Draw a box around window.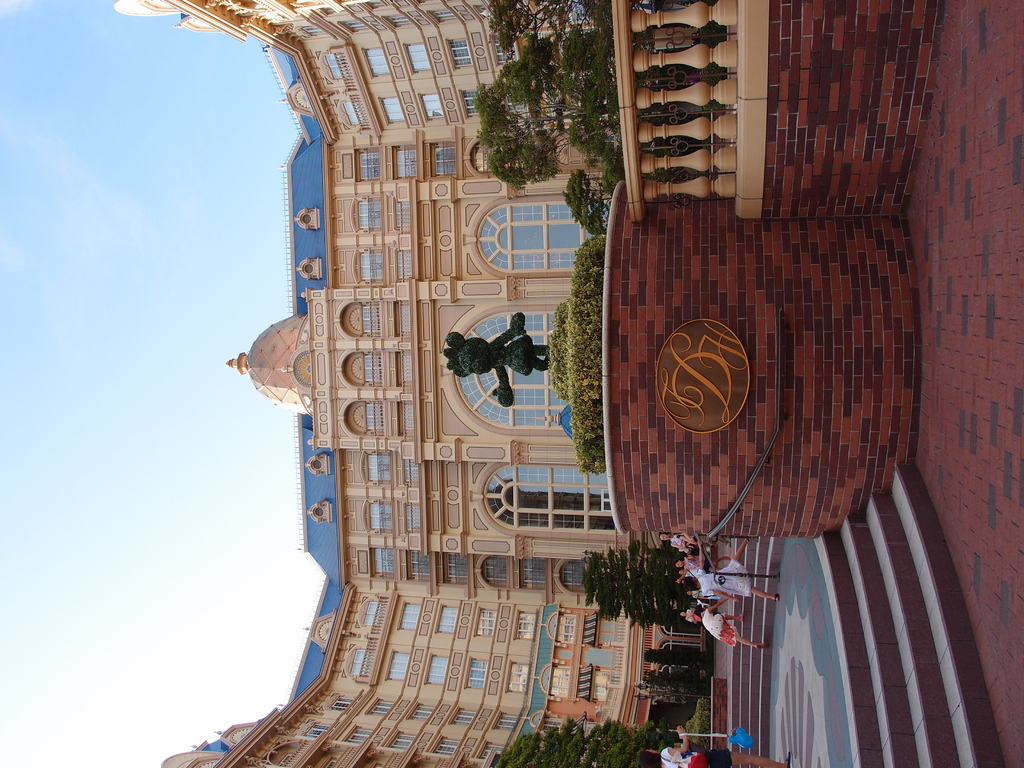
BBox(358, 201, 382, 228).
